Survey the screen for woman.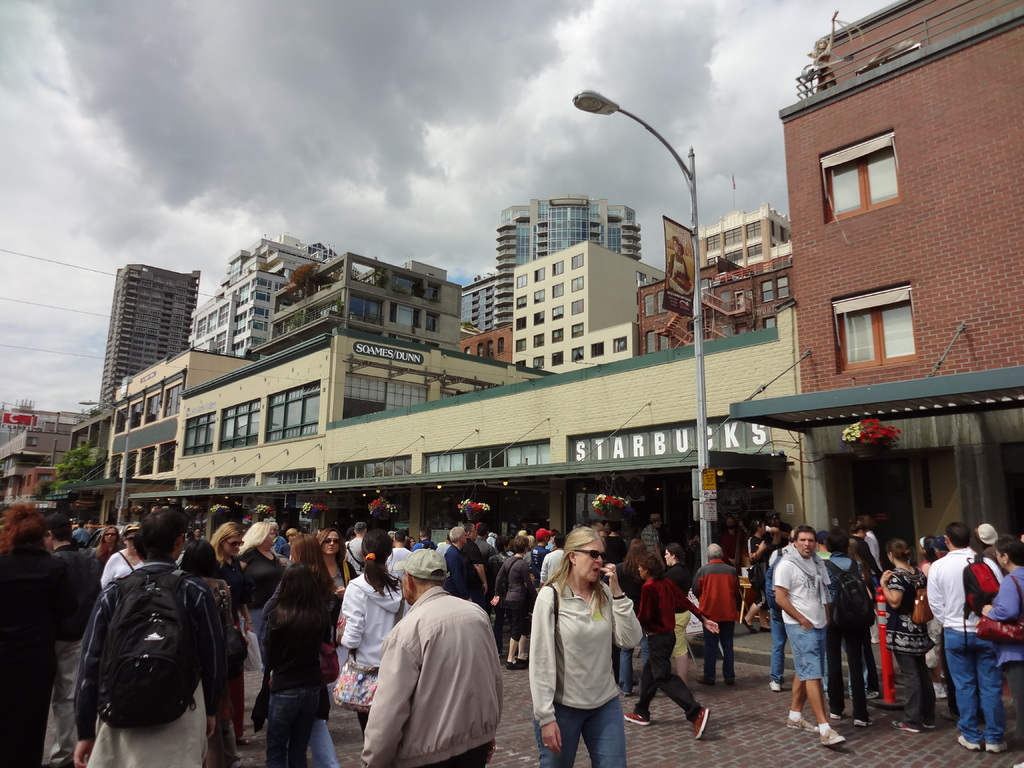
Survey found: 490:534:533:666.
